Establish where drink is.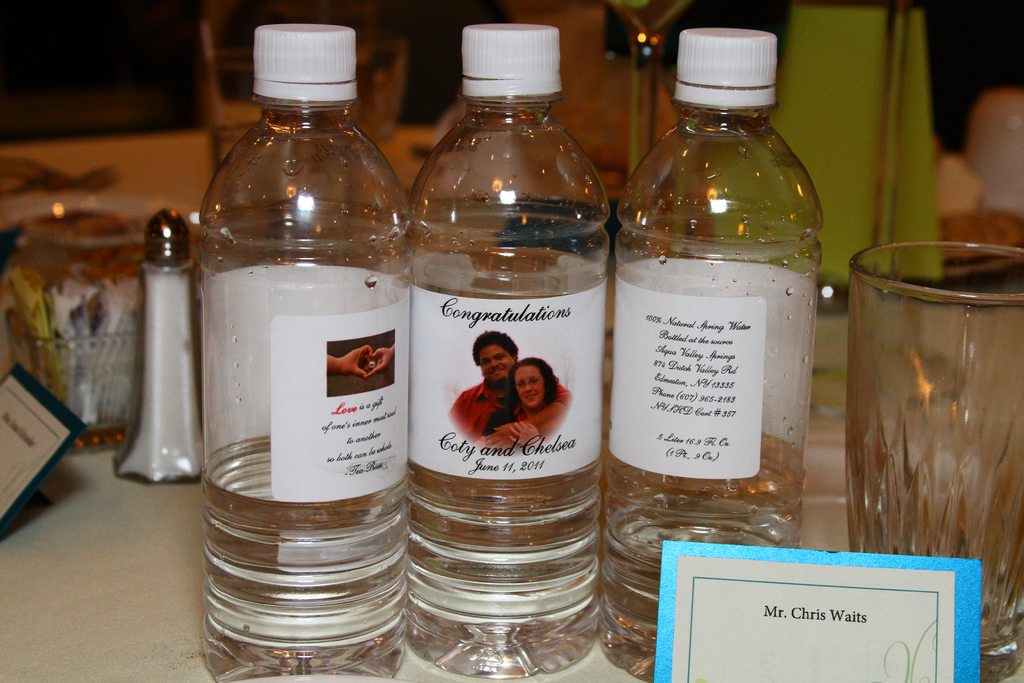
Established at [200,440,414,679].
